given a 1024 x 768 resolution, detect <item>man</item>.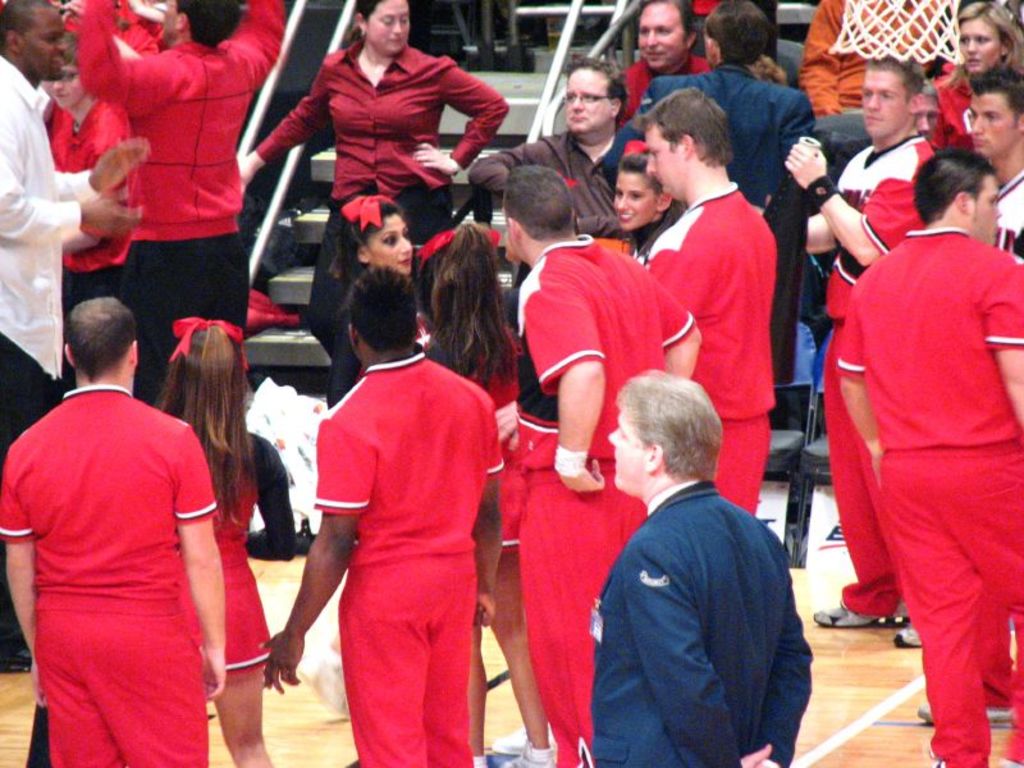
<region>507, 154, 700, 767</region>.
